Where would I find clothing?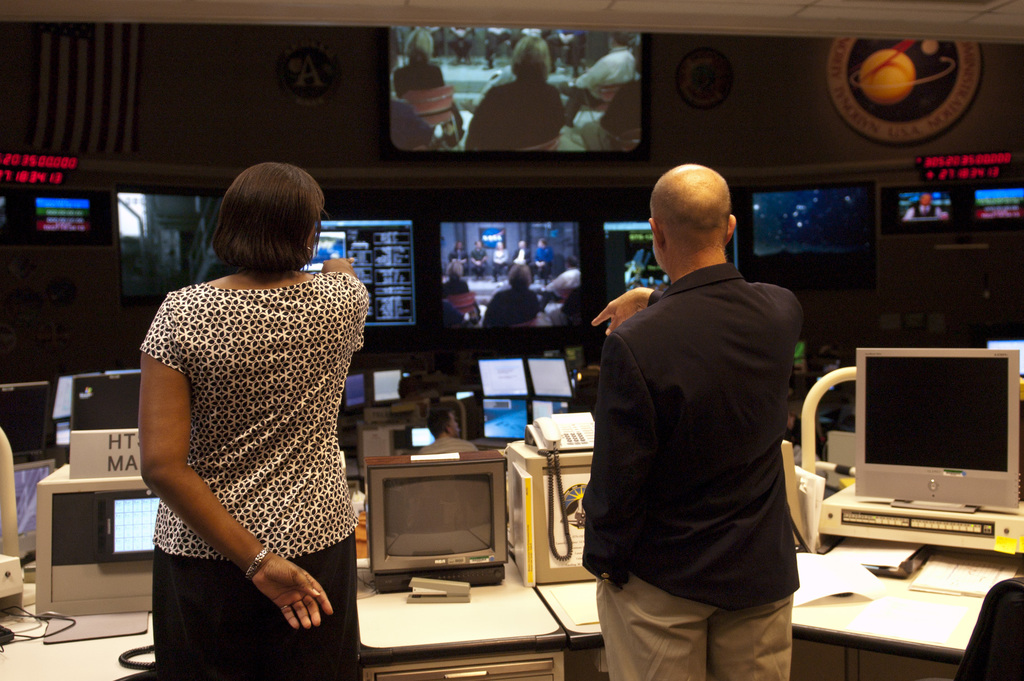
At 461/62/564/157.
